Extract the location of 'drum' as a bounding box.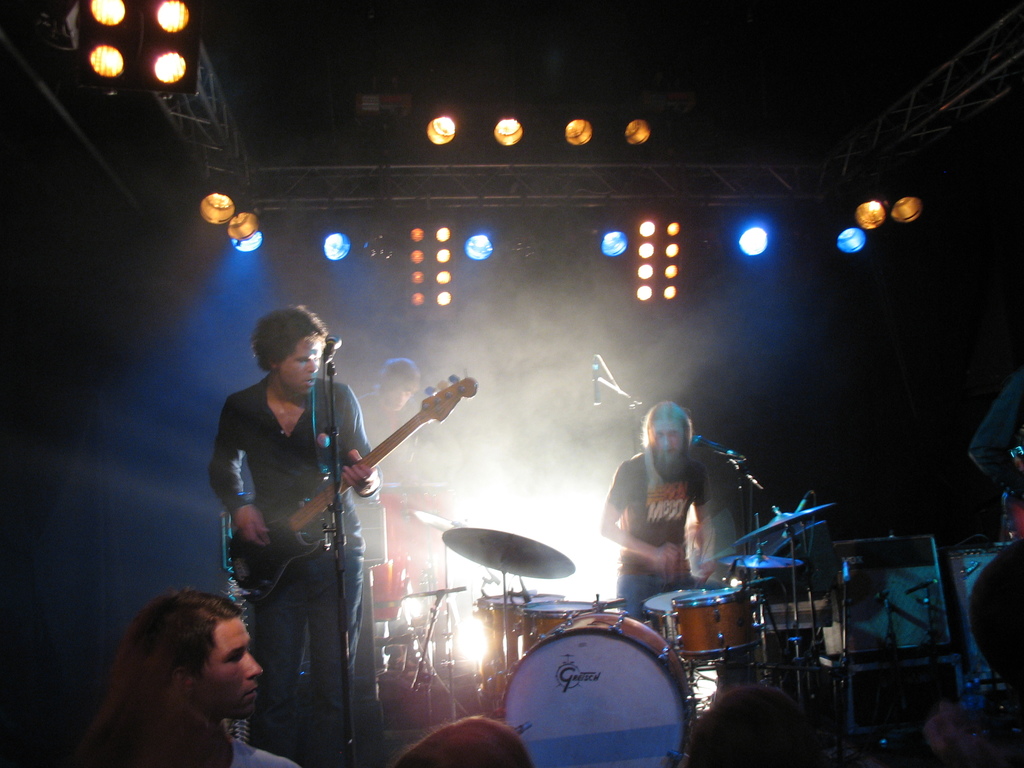
box=[410, 481, 452, 594].
